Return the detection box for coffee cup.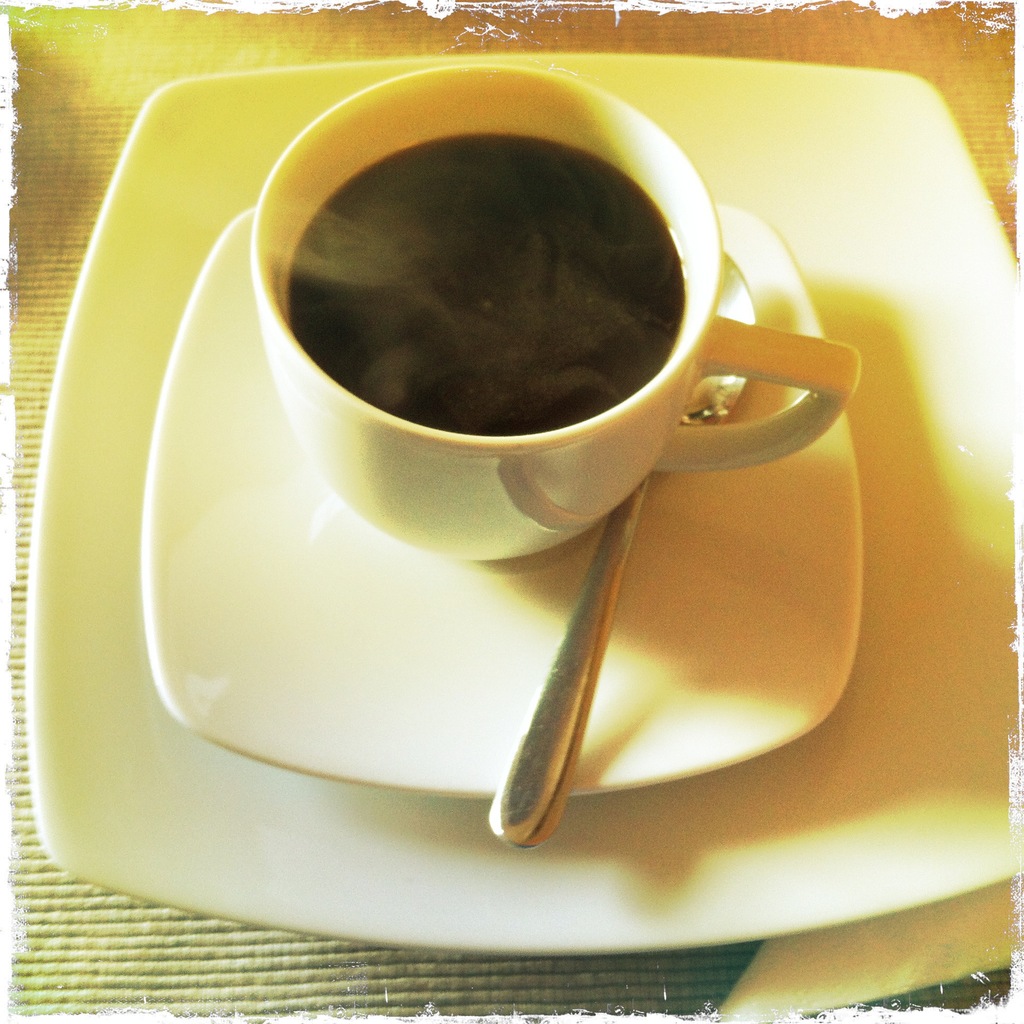
[249,60,861,562].
